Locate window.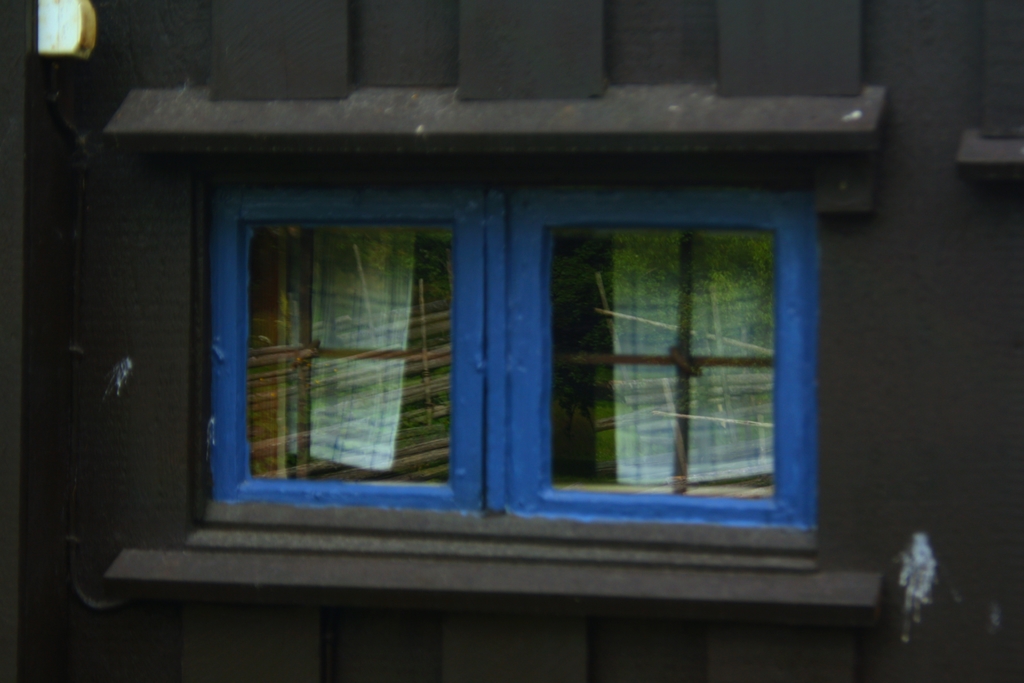
Bounding box: 173/170/827/571.
